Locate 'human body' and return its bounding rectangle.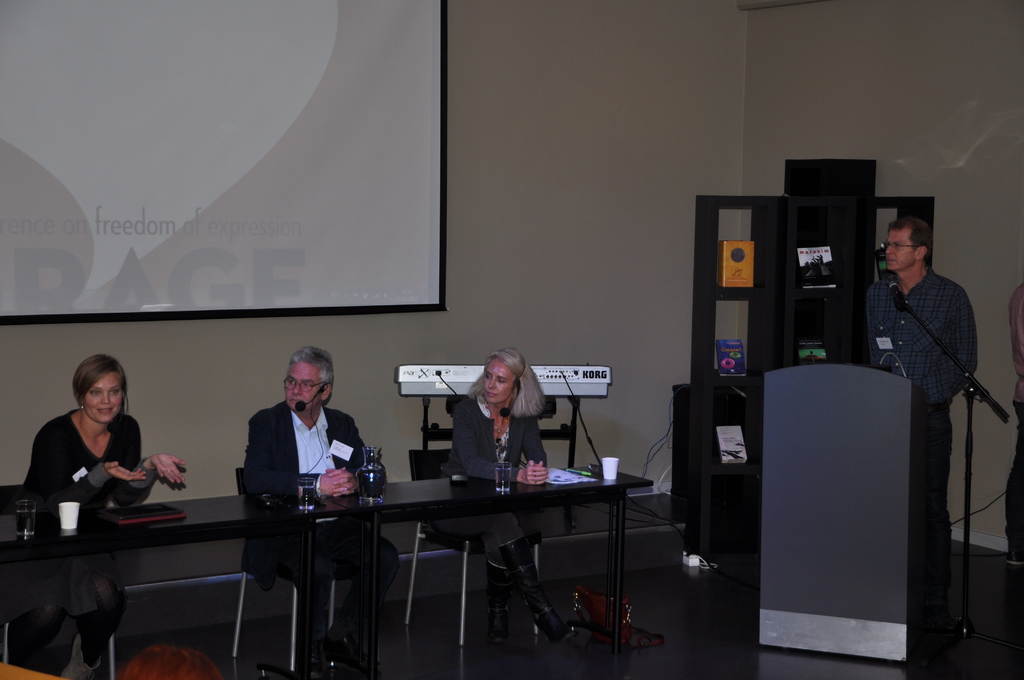
BBox(0, 350, 183, 679).
